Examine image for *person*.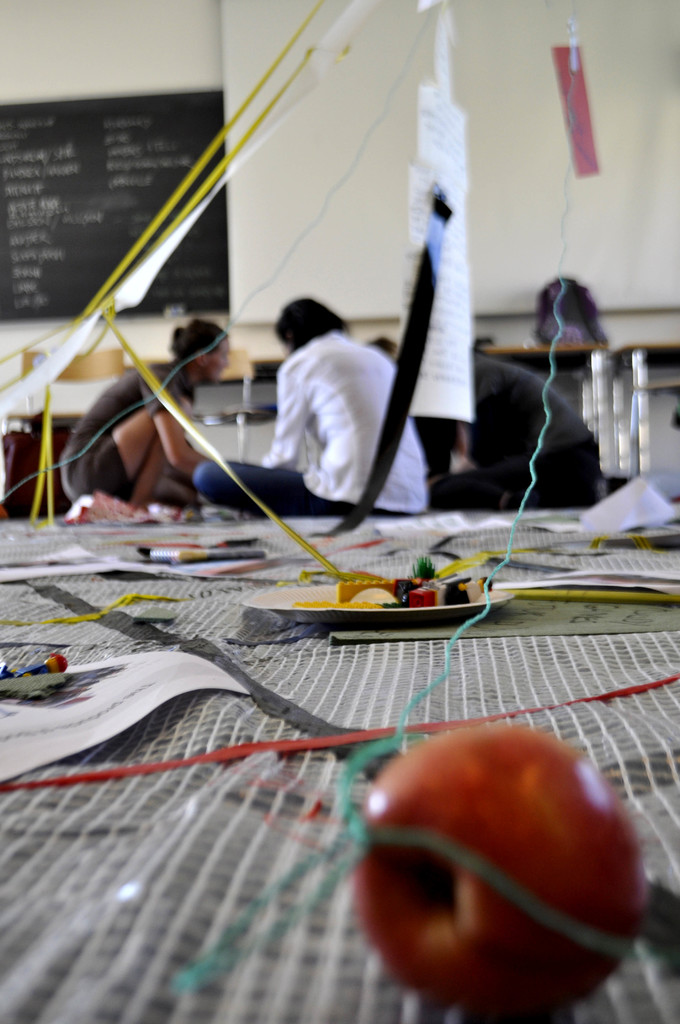
Examination result: <bbox>185, 292, 434, 518</bbox>.
